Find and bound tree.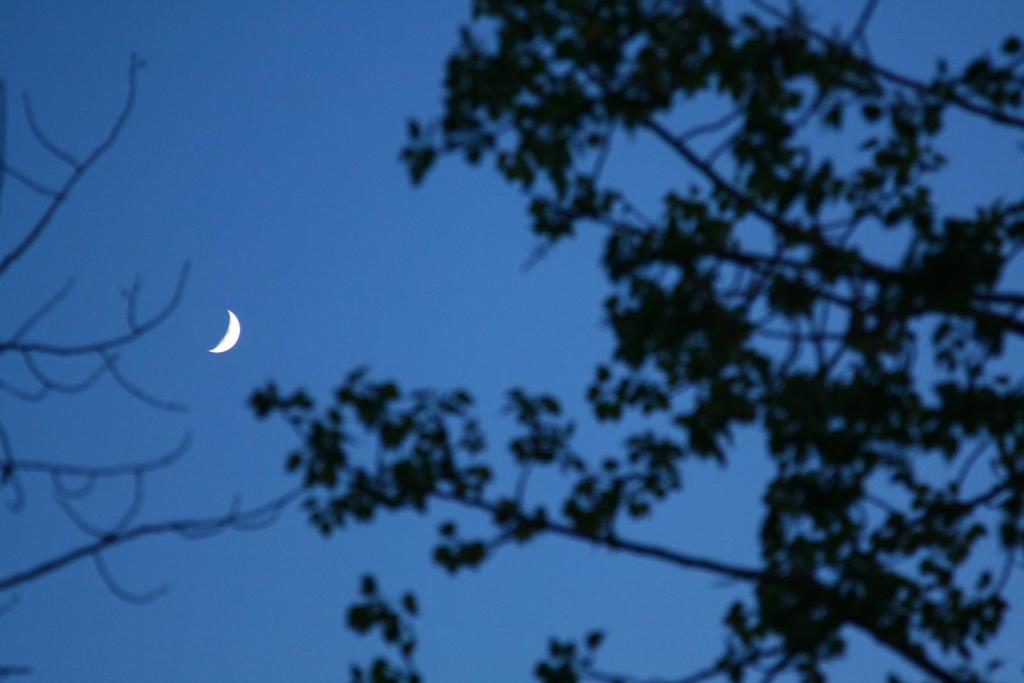
Bound: x1=243, y1=1, x2=1023, y2=682.
